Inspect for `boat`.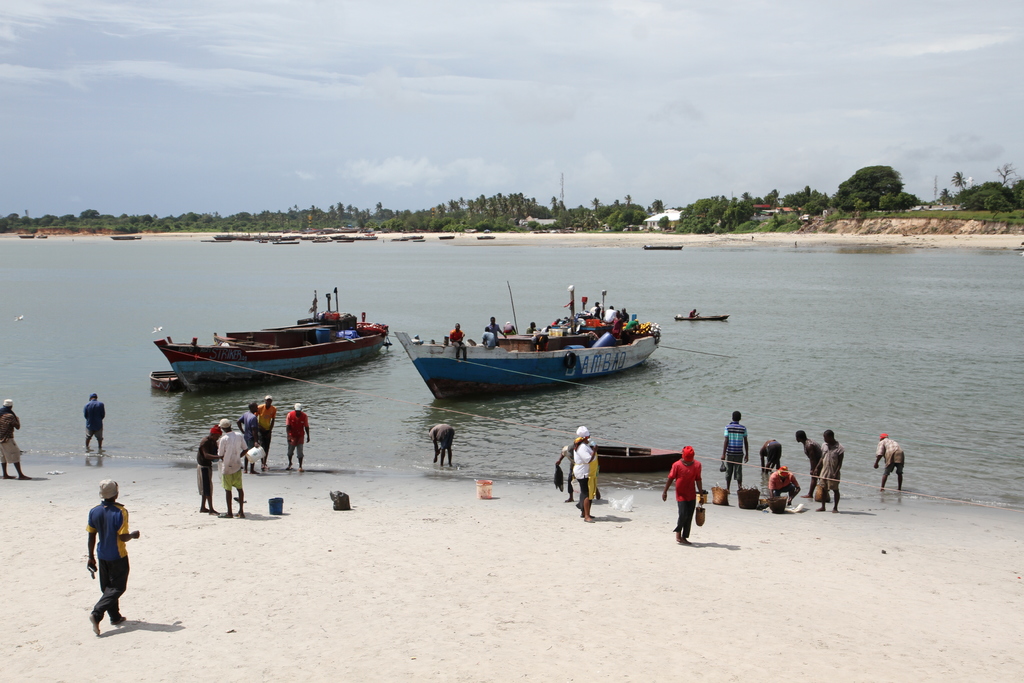
Inspection: (x1=401, y1=284, x2=653, y2=397).
